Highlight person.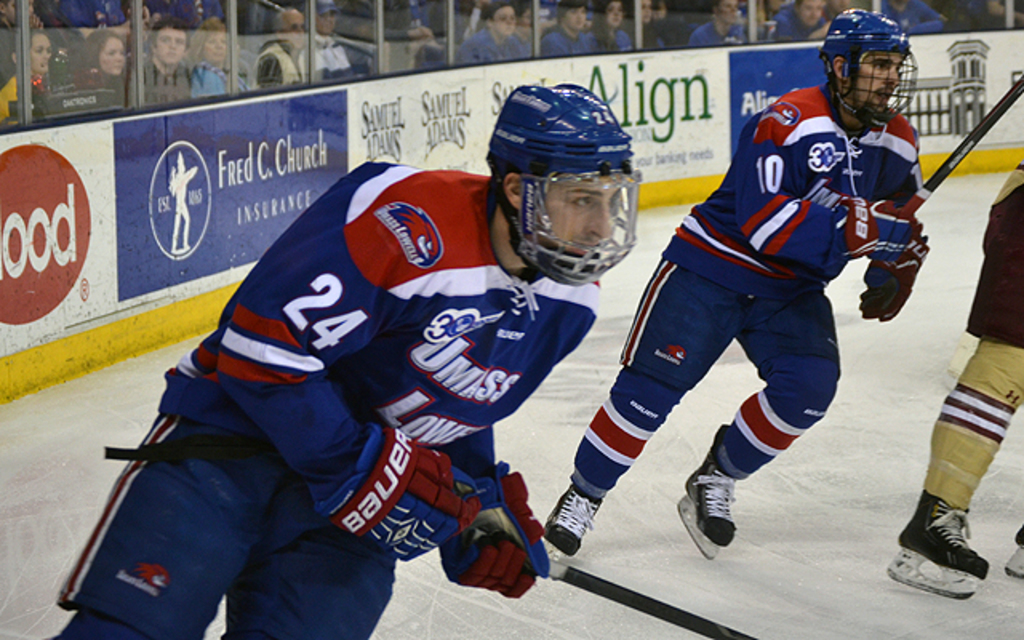
Highlighted region: 315/0/355/75.
